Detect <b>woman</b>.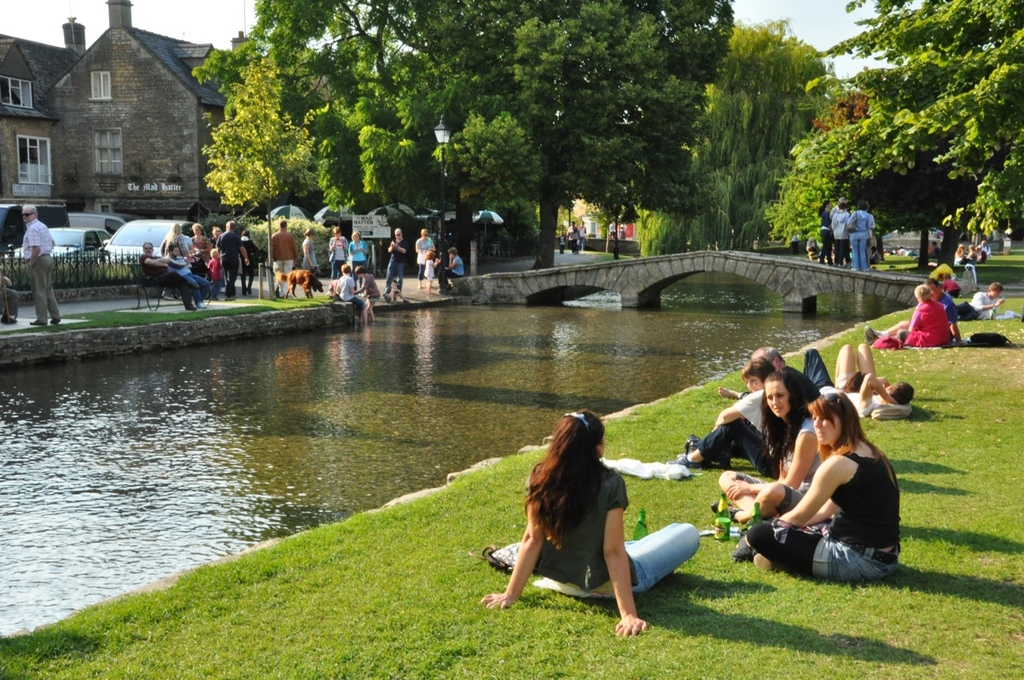
Detected at <region>817, 201, 843, 268</region>.
